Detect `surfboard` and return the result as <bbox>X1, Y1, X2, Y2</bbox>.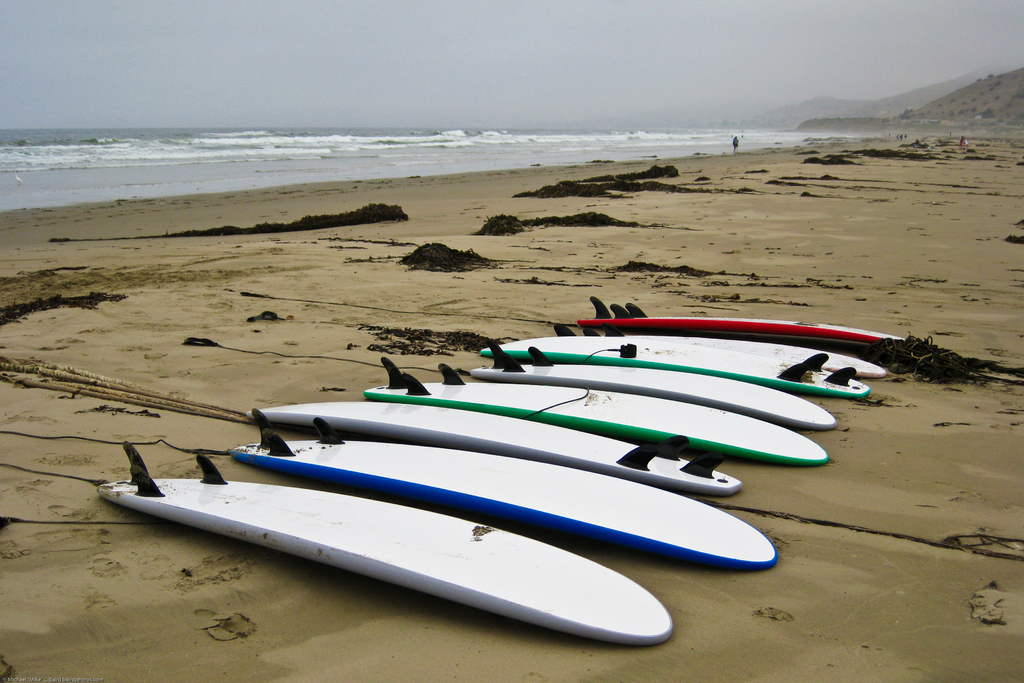
<bbox>481, 339, 874, 403</bbox>.
